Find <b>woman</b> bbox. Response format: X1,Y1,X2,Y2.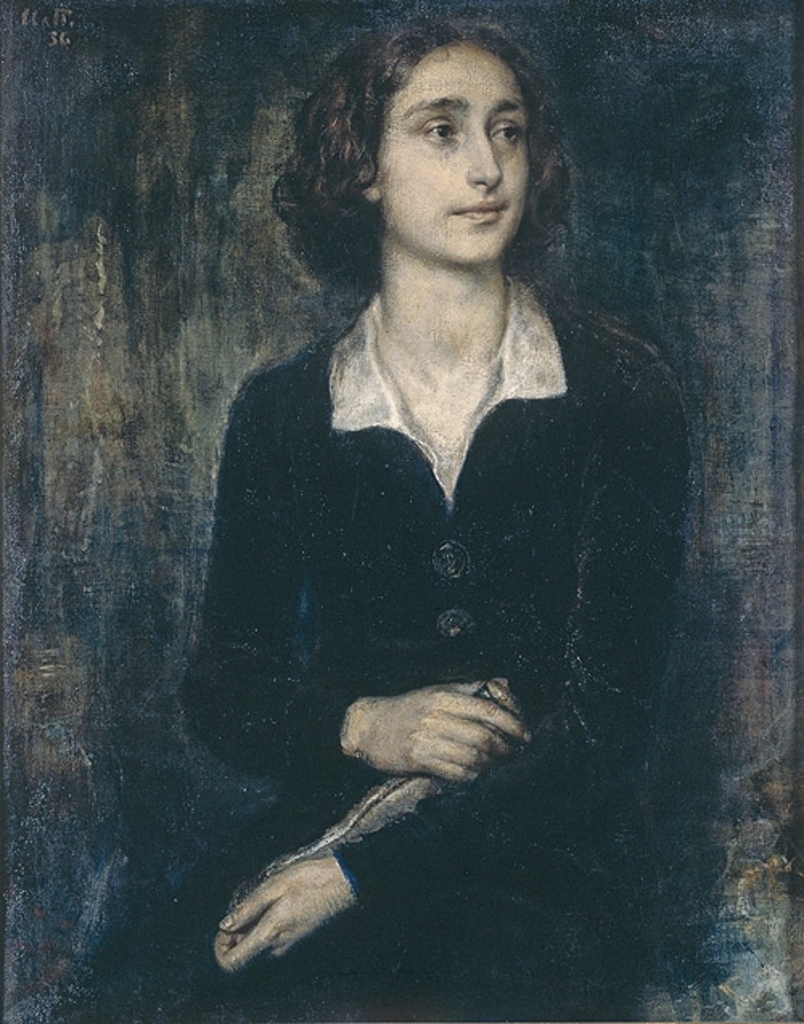
154,63,716,977.
